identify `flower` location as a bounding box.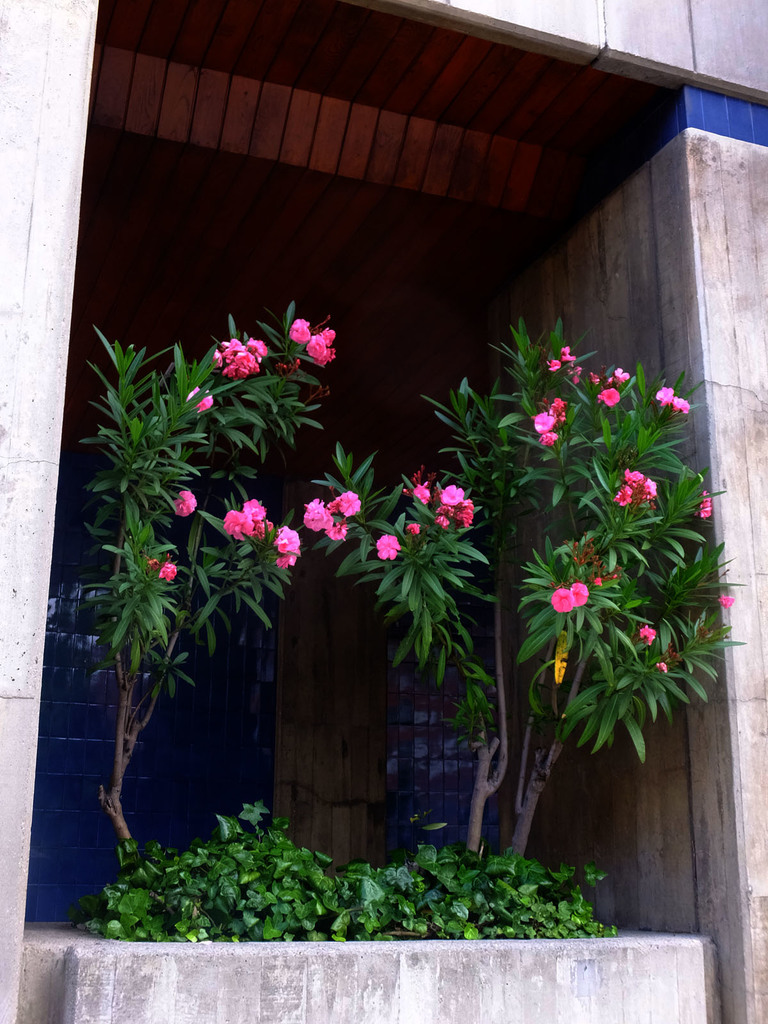
locate(410, 489, 429, 507).
